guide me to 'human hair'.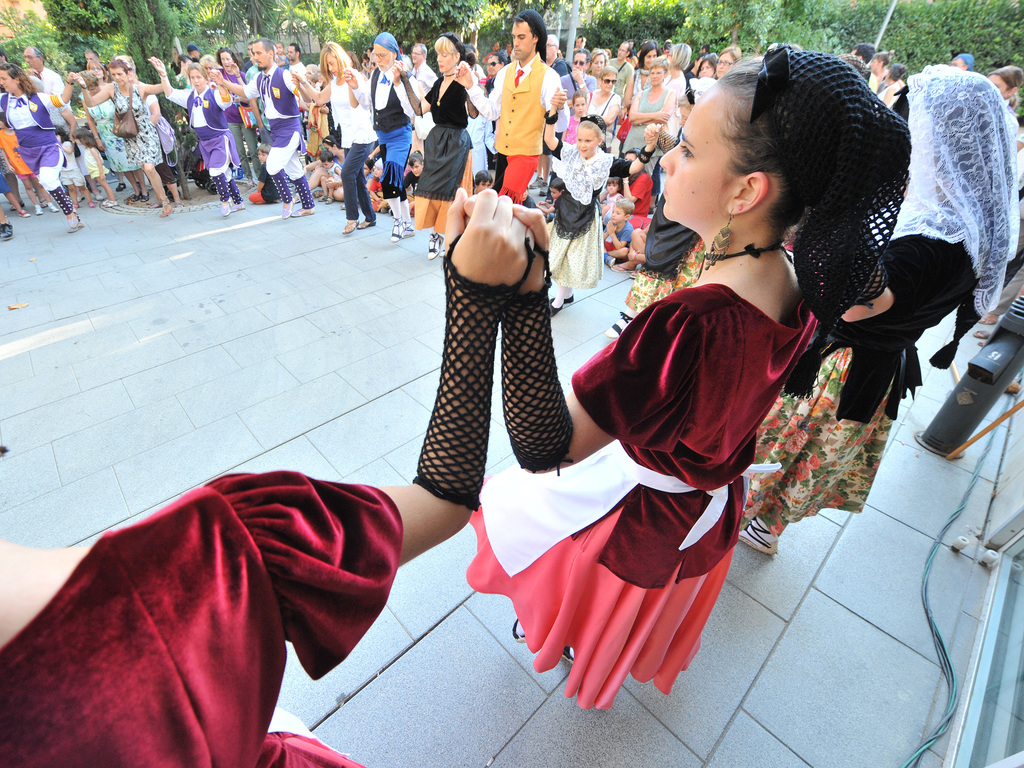
Guidance: [71,125,99,145].
